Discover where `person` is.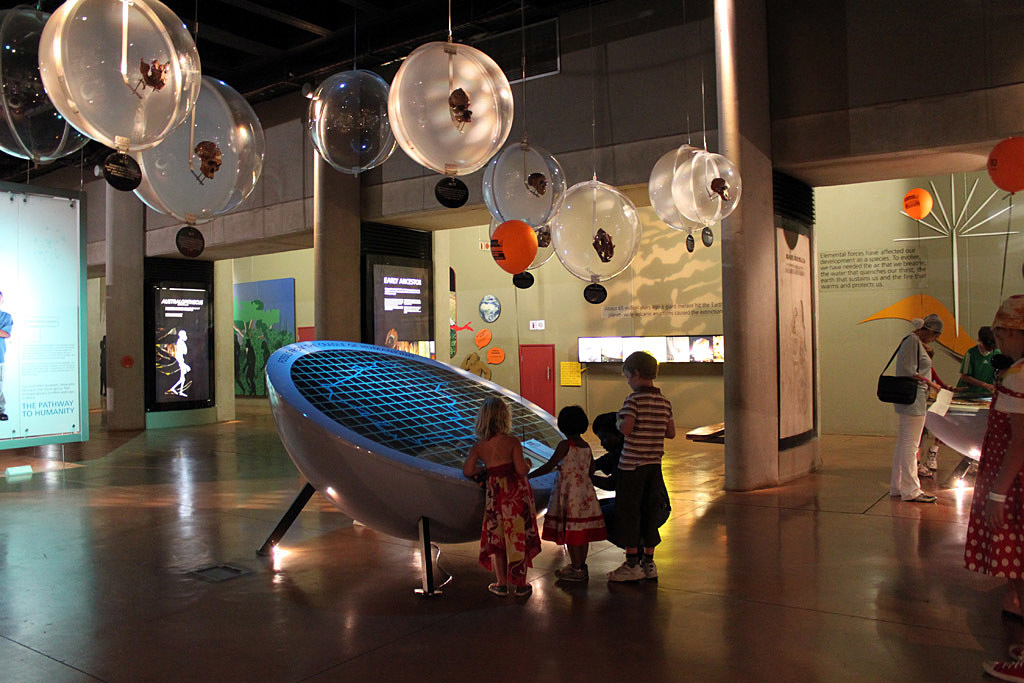
Discovered at region(464, 392, 541, 595).
